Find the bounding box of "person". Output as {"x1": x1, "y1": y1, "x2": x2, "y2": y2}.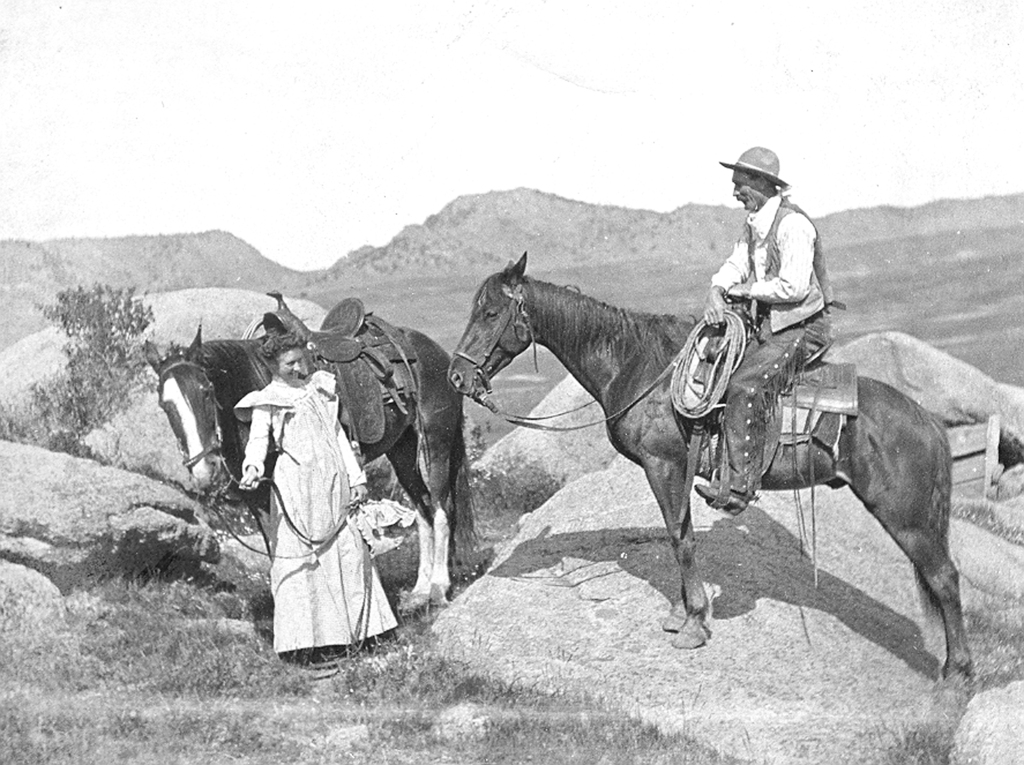
{"x1": 716, "y1": 149, "x2": 835, "y2": 508}.
